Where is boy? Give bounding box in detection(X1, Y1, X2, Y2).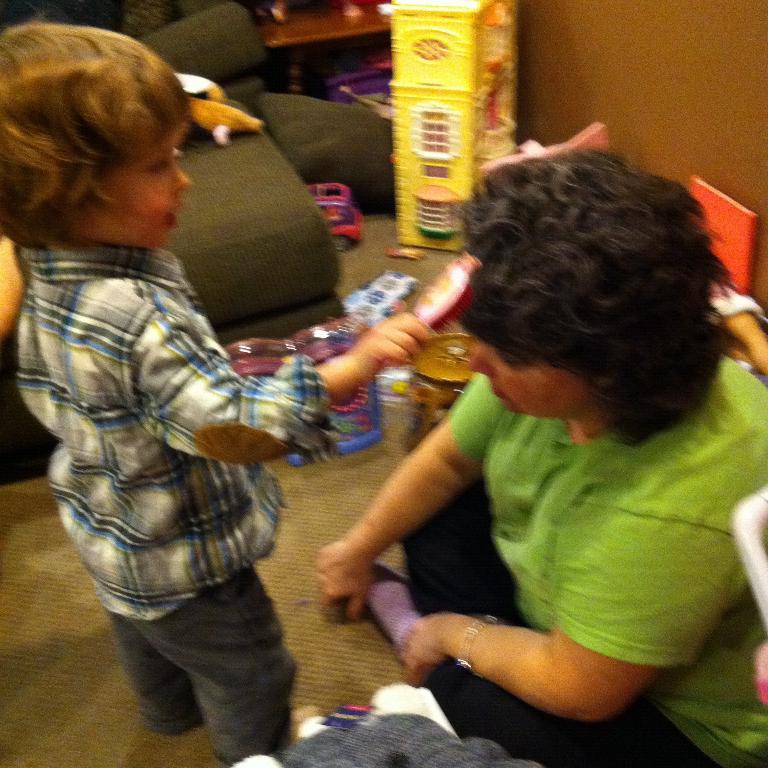
detection(0, 23, 427, 751).
